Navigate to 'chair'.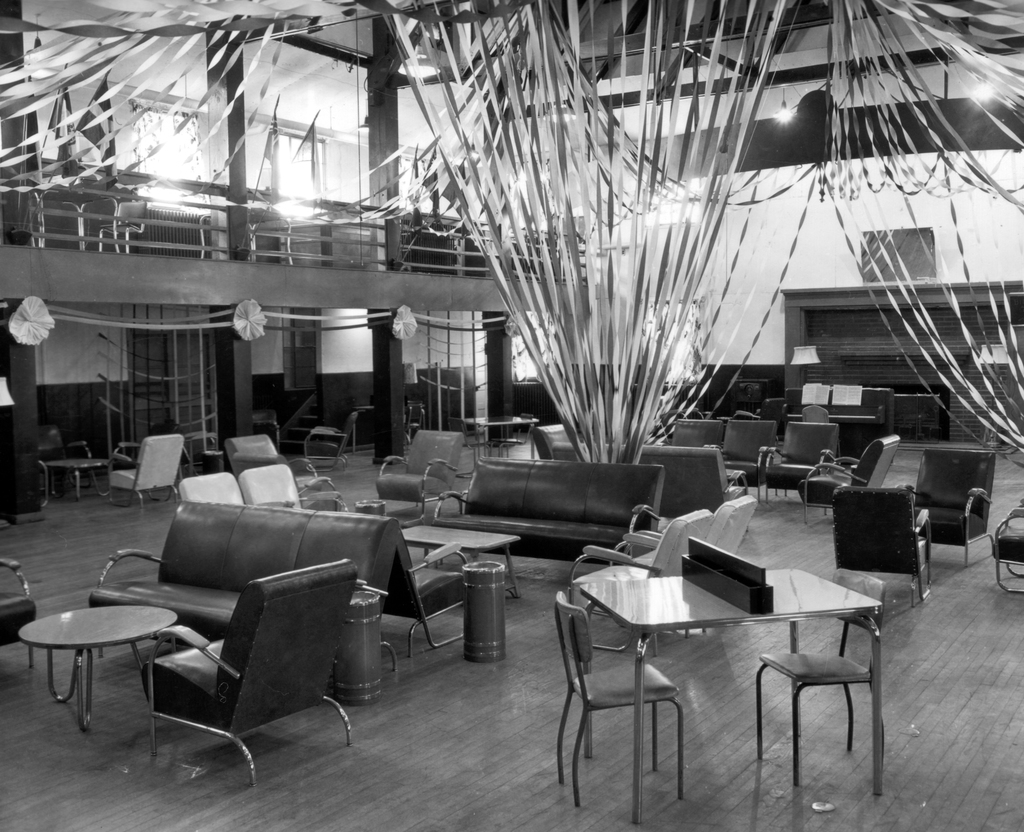
Navigation target: detection(663, 416, 727, 450).
